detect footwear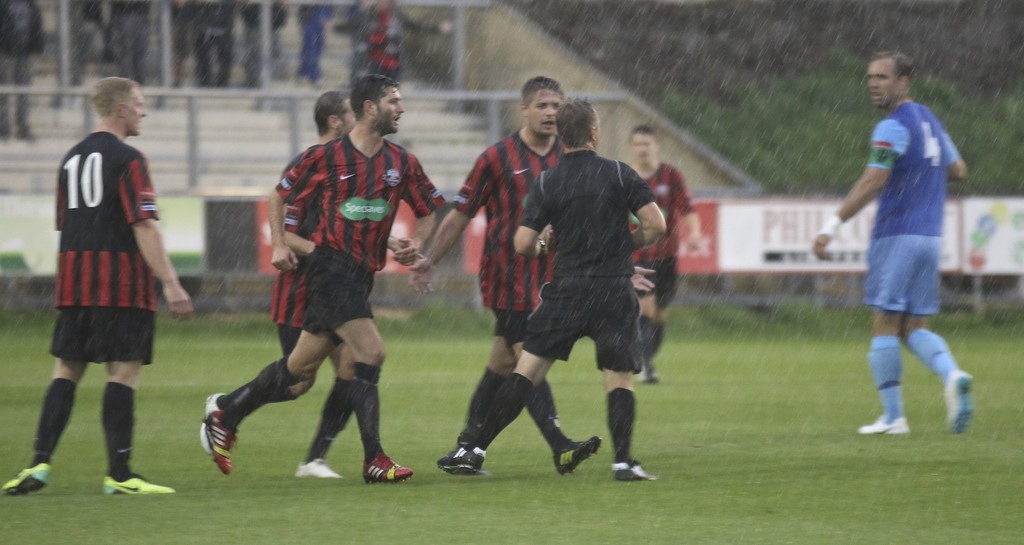
548, 436, 601, 478
